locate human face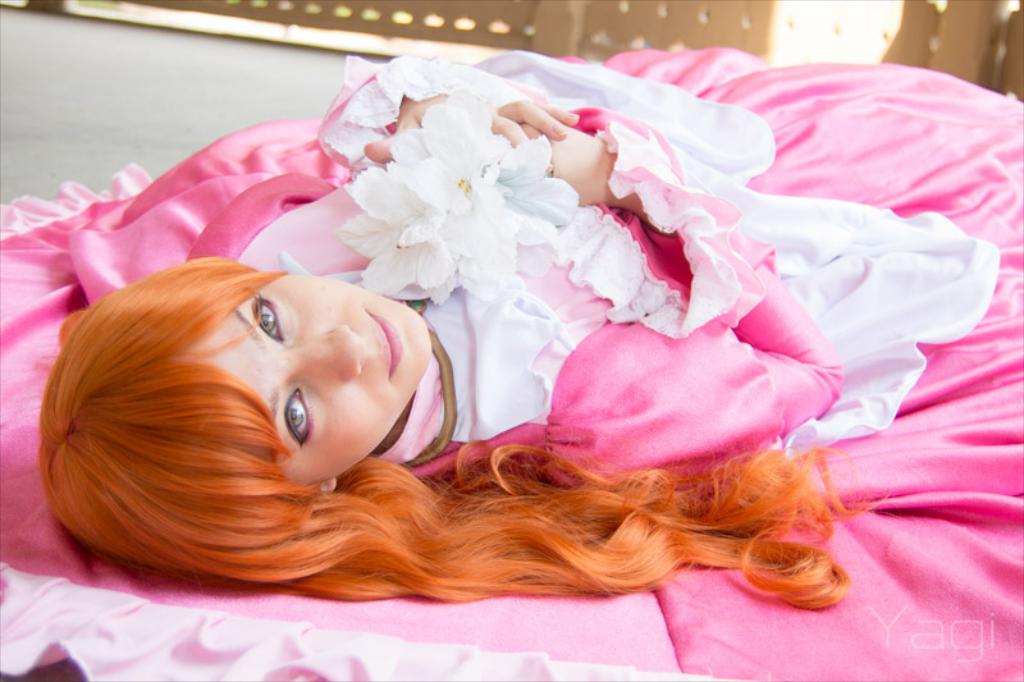
Rect(198, 273, 435, 484)
